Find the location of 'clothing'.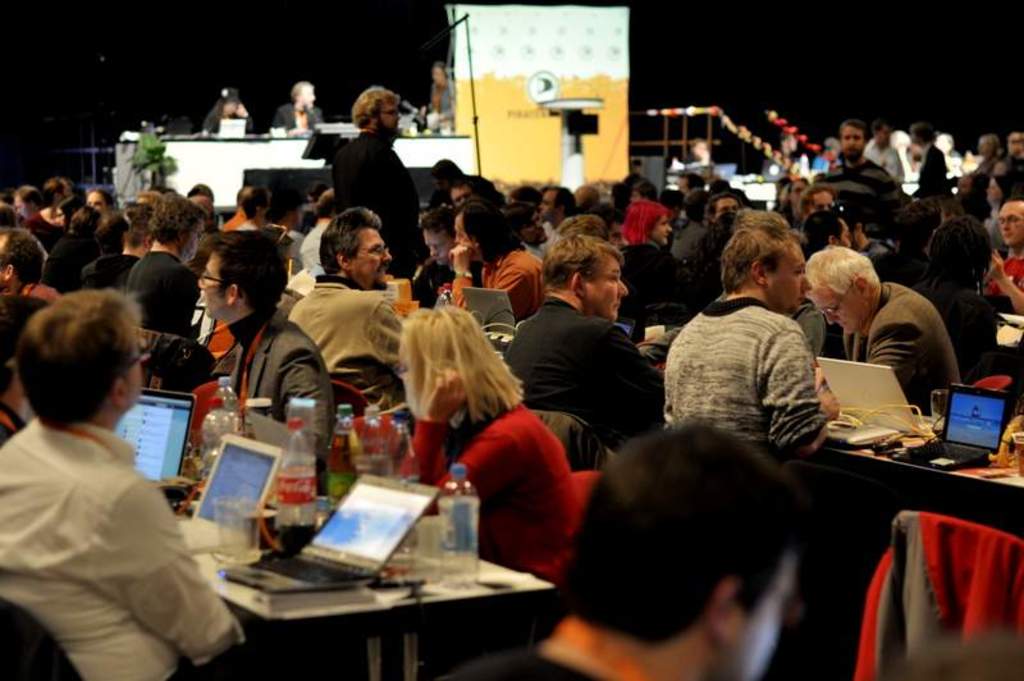
Location: {"x1": 200, "y1": 104, "x2": 260, "y2": 142}.
